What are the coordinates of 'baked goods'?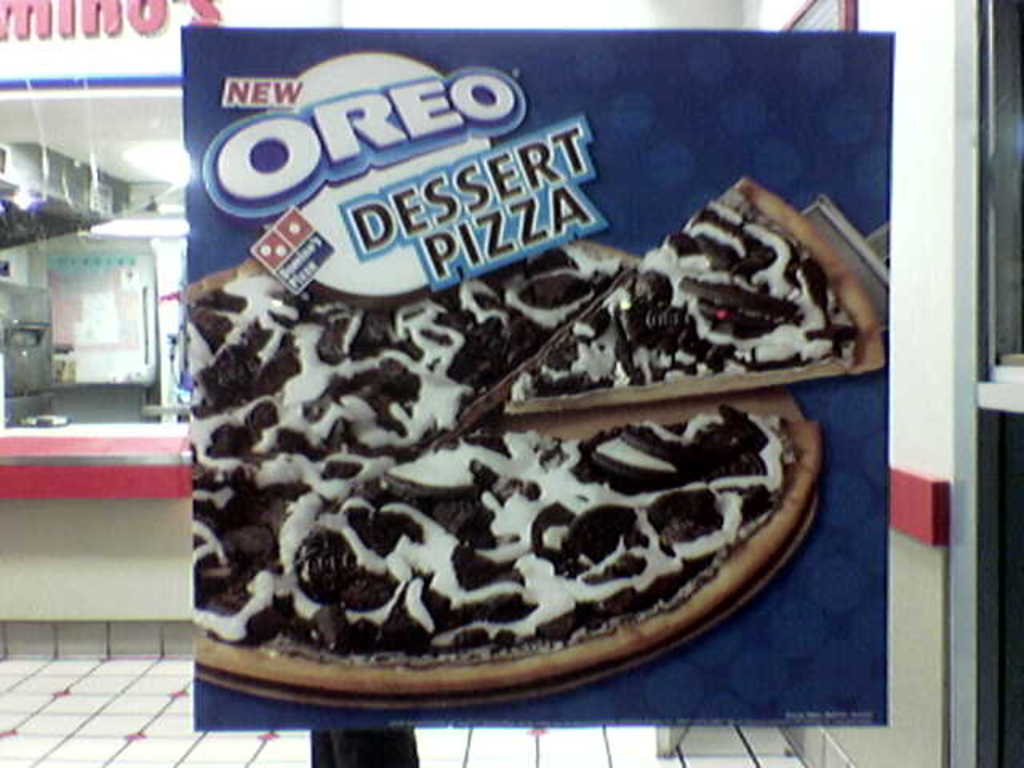
[x1=195, y1=419, x2=827, y2=717].
